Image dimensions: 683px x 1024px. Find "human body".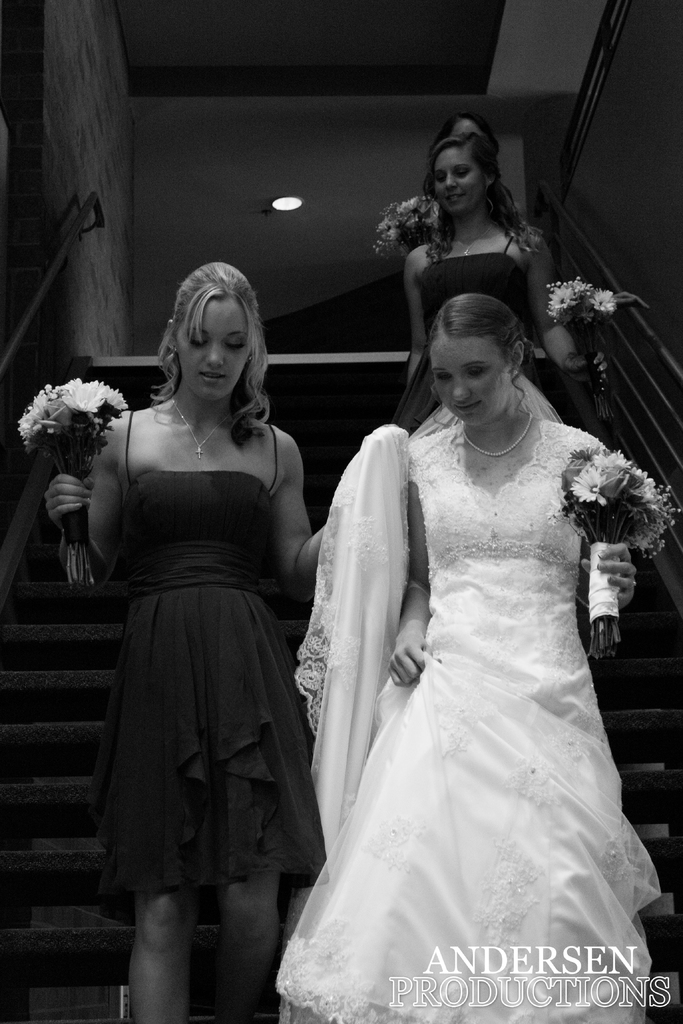
<region>61, 244, 329, 988</region>.
